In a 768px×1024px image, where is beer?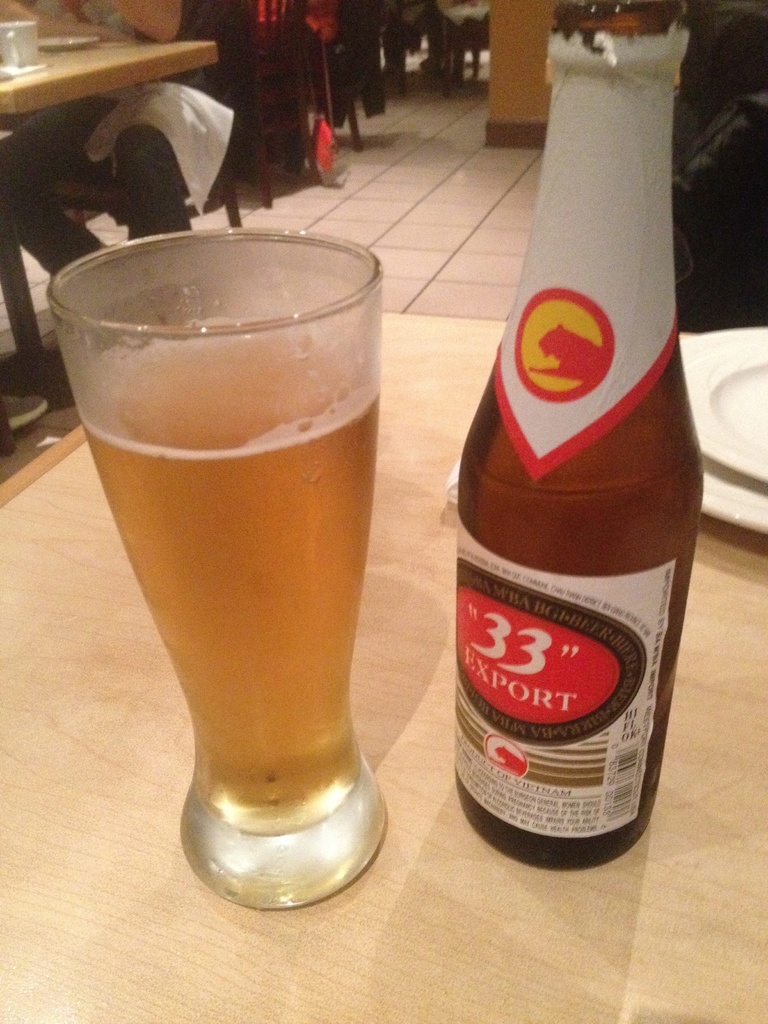
locate(457, 0, 705, 875).
